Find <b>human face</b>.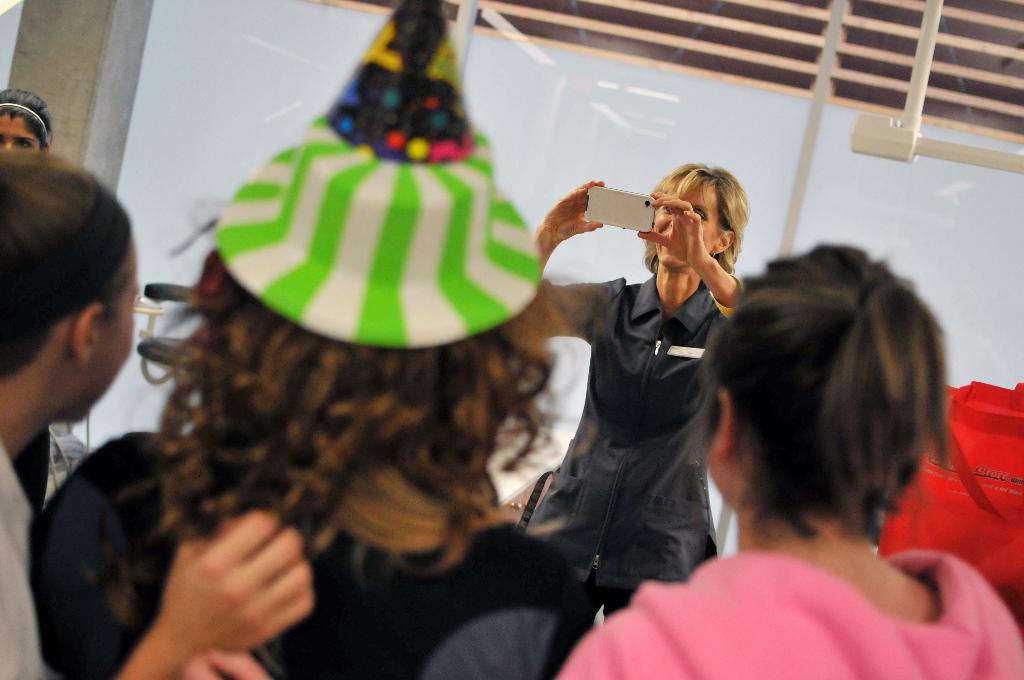
box(84, 251, 138, 416).
